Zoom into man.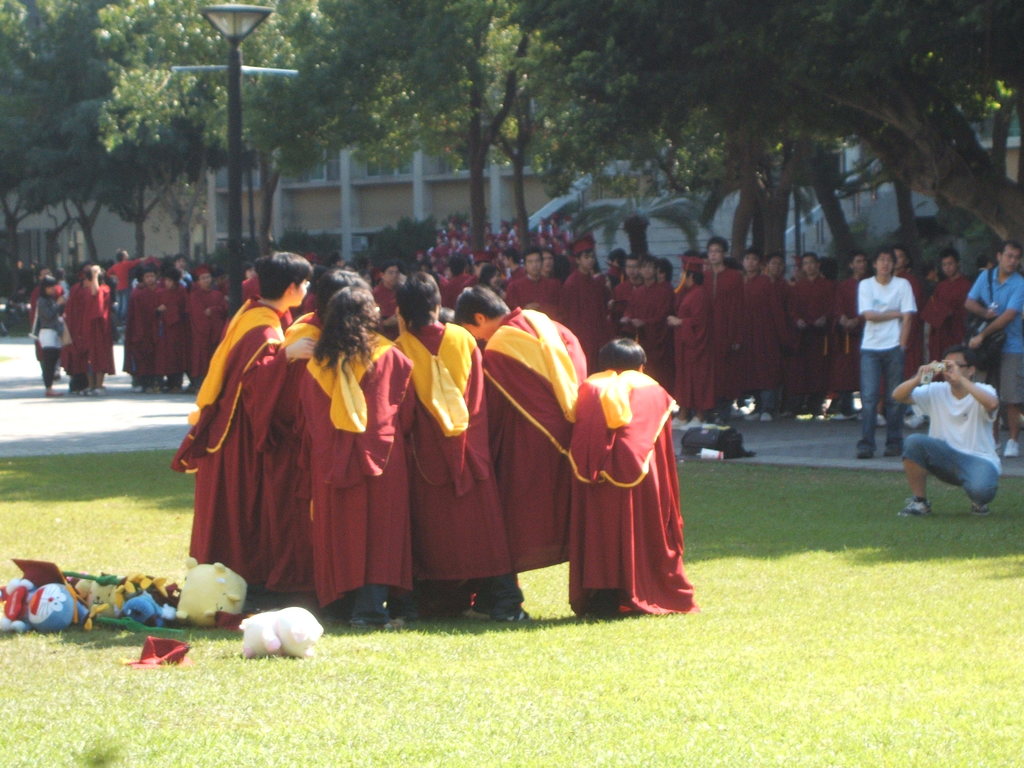
Zoom target: rect(781, 248, 845, 428).
